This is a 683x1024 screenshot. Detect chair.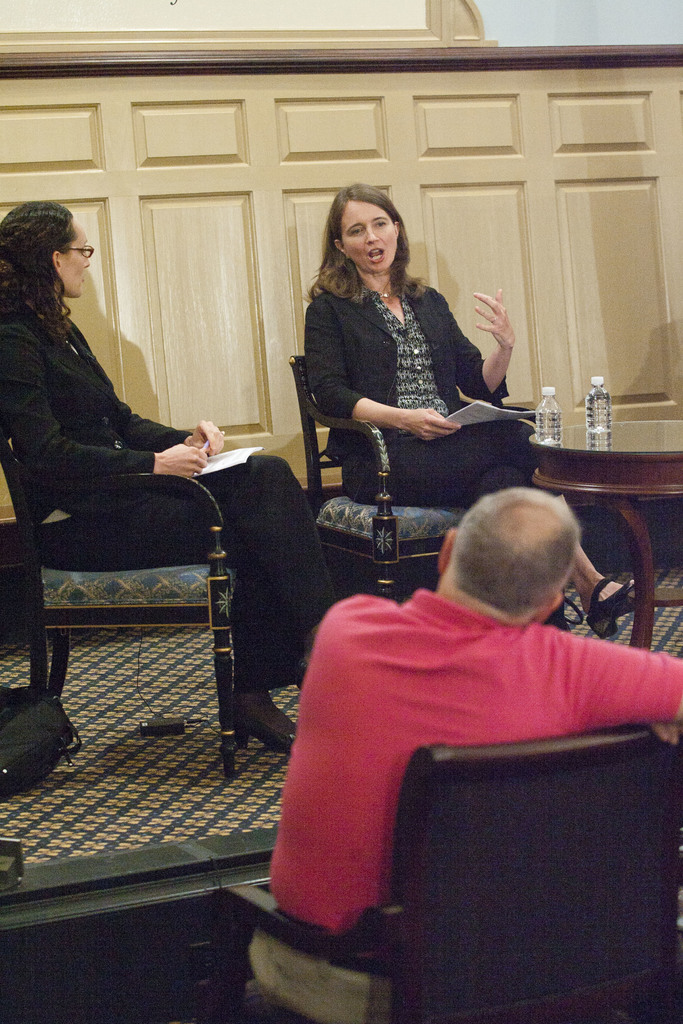
crop(13, 339, 267, 797).
